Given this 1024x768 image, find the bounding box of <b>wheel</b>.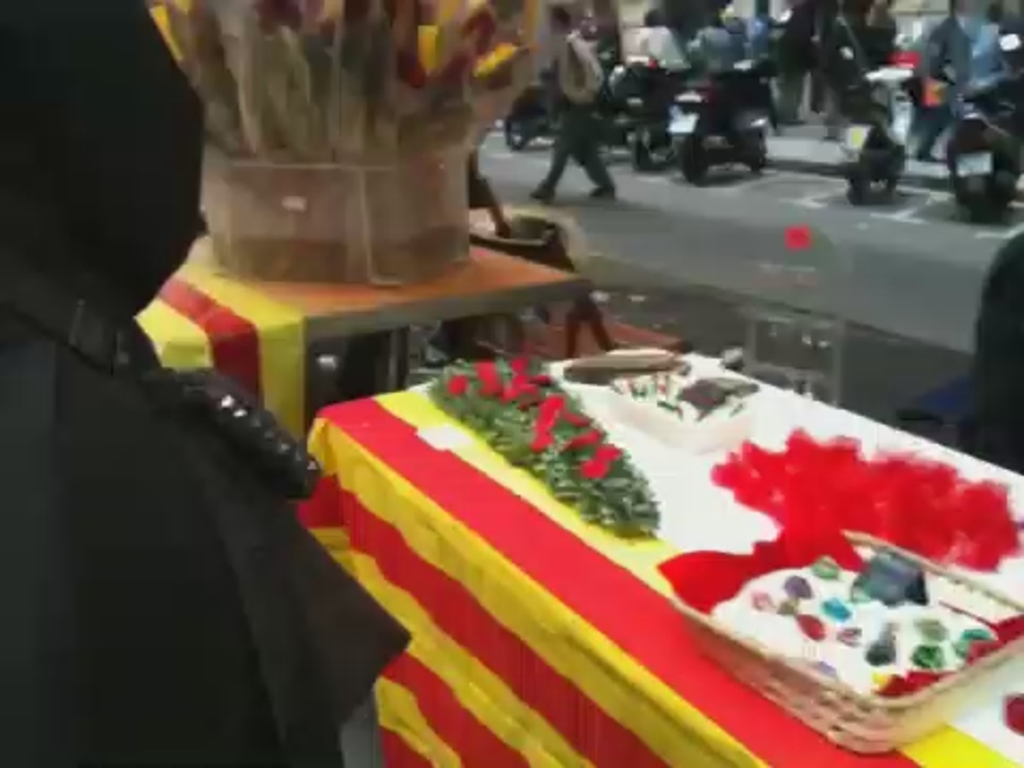
left=636, top=126, right=676, bottom=166.
